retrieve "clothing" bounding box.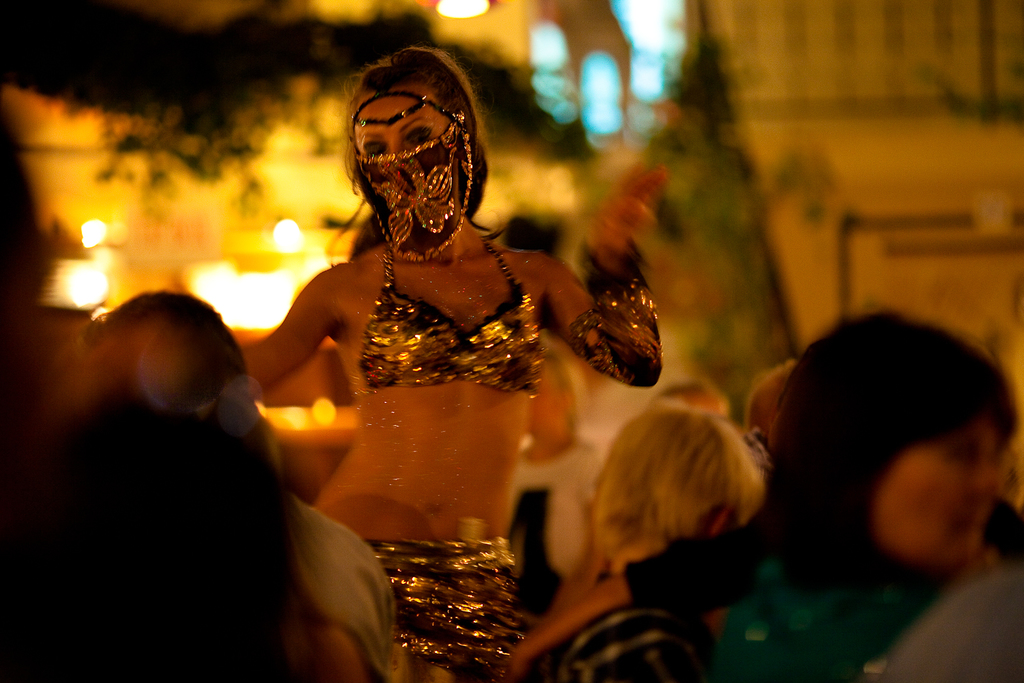
Bounding box: x1=347, y1=81, x2=660, y2=682.
